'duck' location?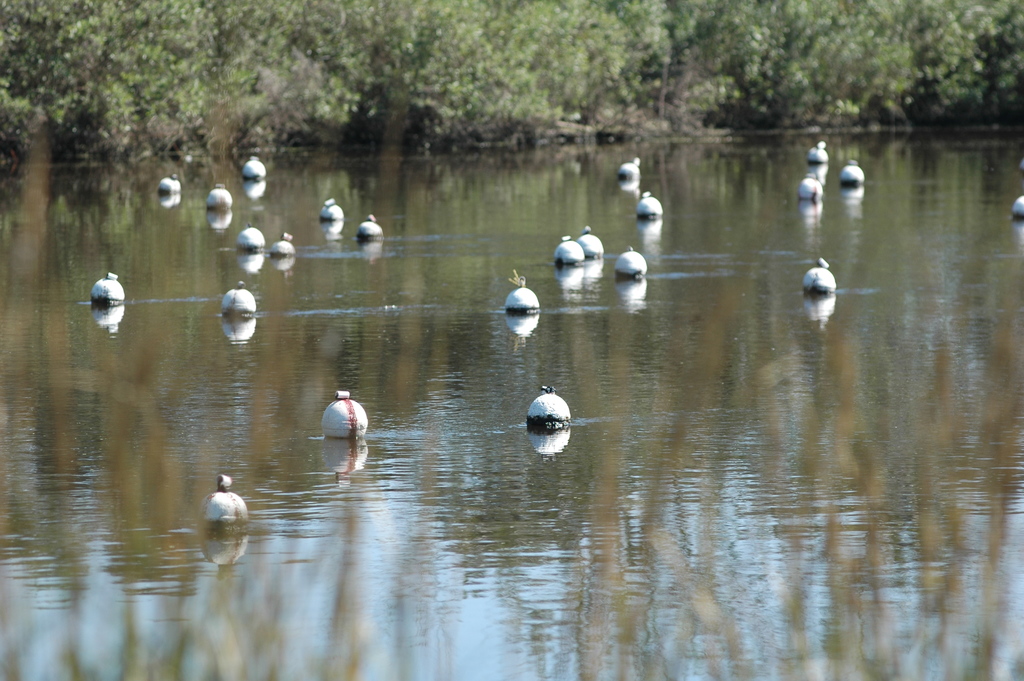
(1011, 193, 1023, 225)
